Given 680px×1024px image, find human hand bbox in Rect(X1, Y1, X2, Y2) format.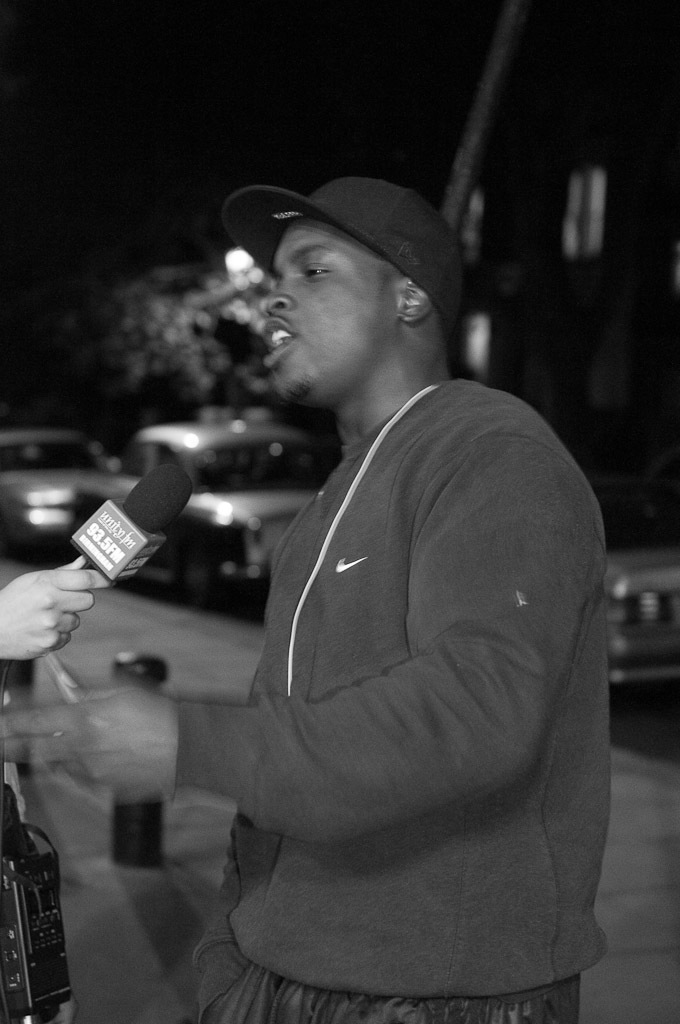
Rect(0, 677, 179, 801).
